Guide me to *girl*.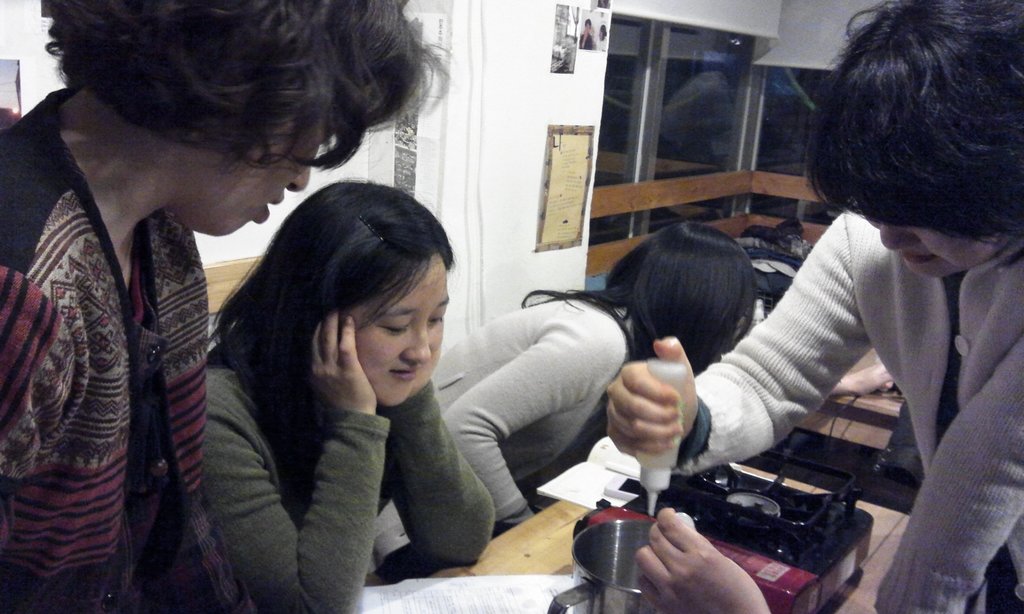
Guidance: [left=199, top=183, right=488, bottom=613].
